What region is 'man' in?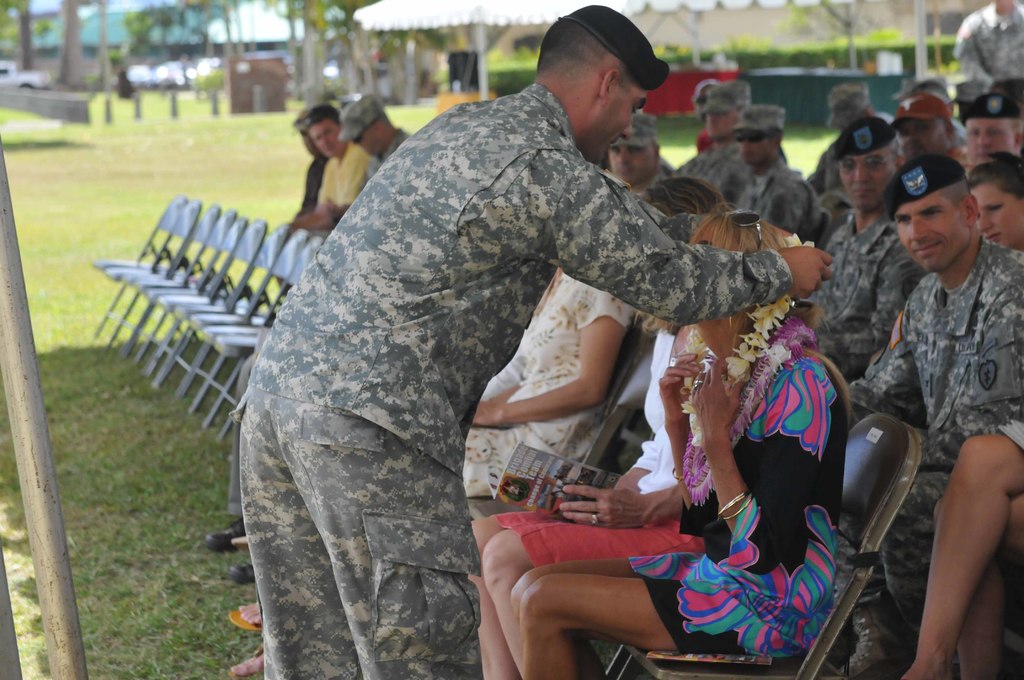
bbox=(797, 118, 932, 388).
